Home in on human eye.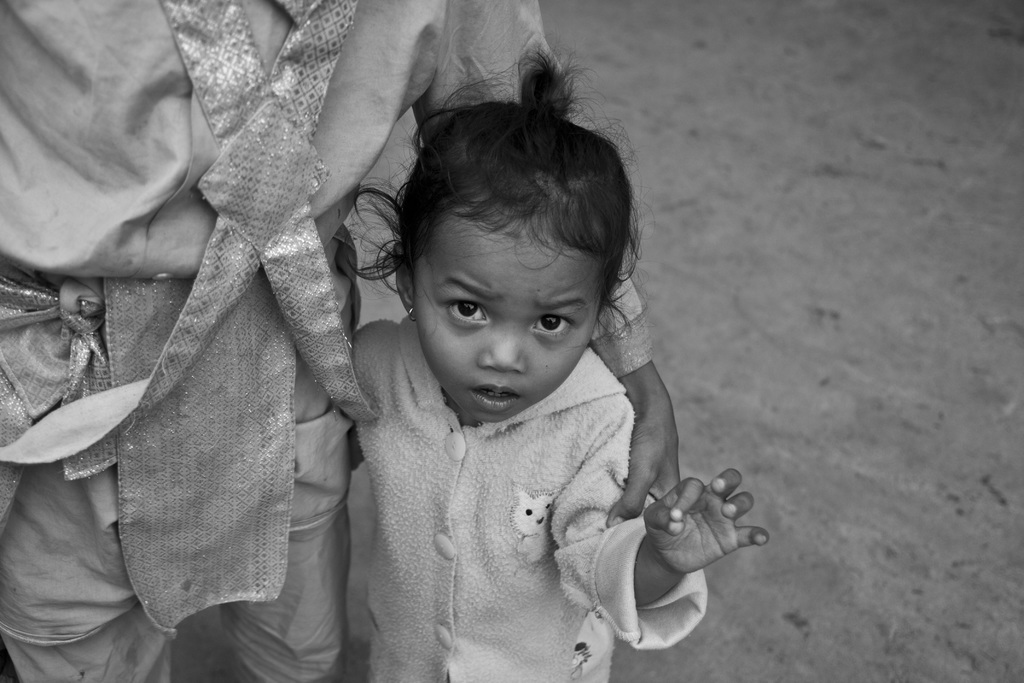
Homed in at left=532, top=306, right=578, bottom=341.
